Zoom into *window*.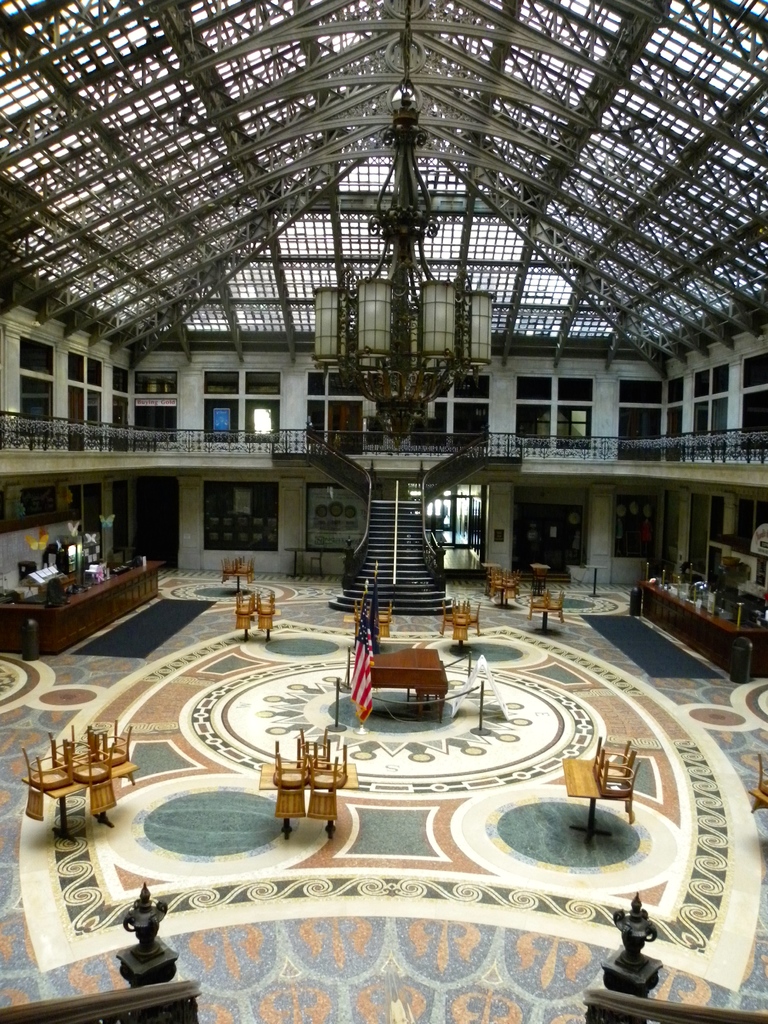
Zoom target: Rect(557, 380, 595, 401).
